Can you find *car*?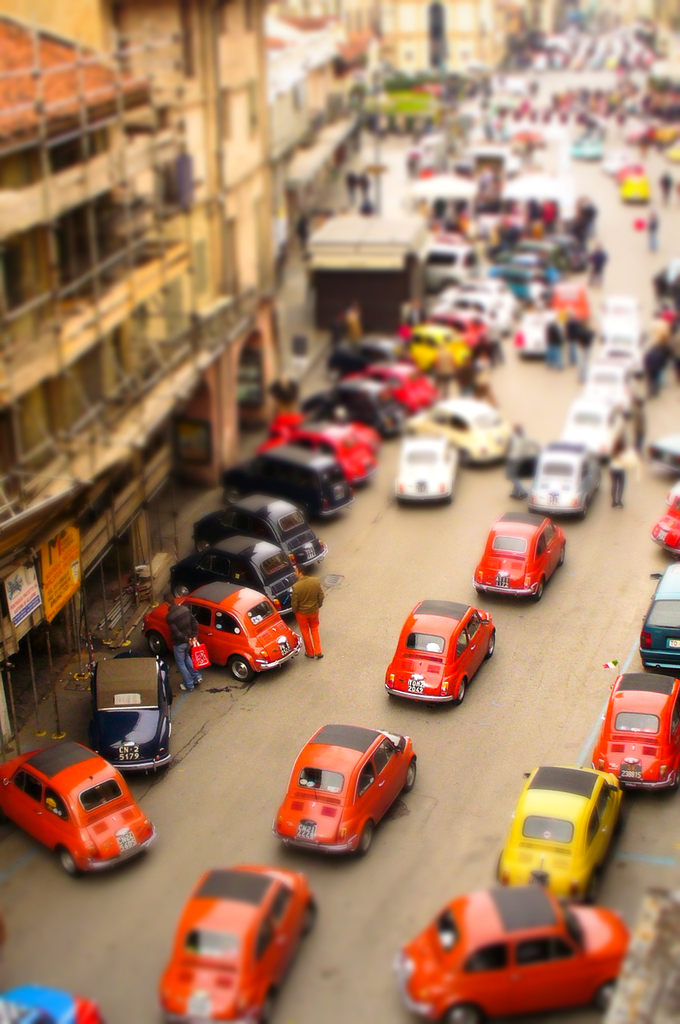
Yes, bounding box: BBox(157, 861, 315, 1023).
